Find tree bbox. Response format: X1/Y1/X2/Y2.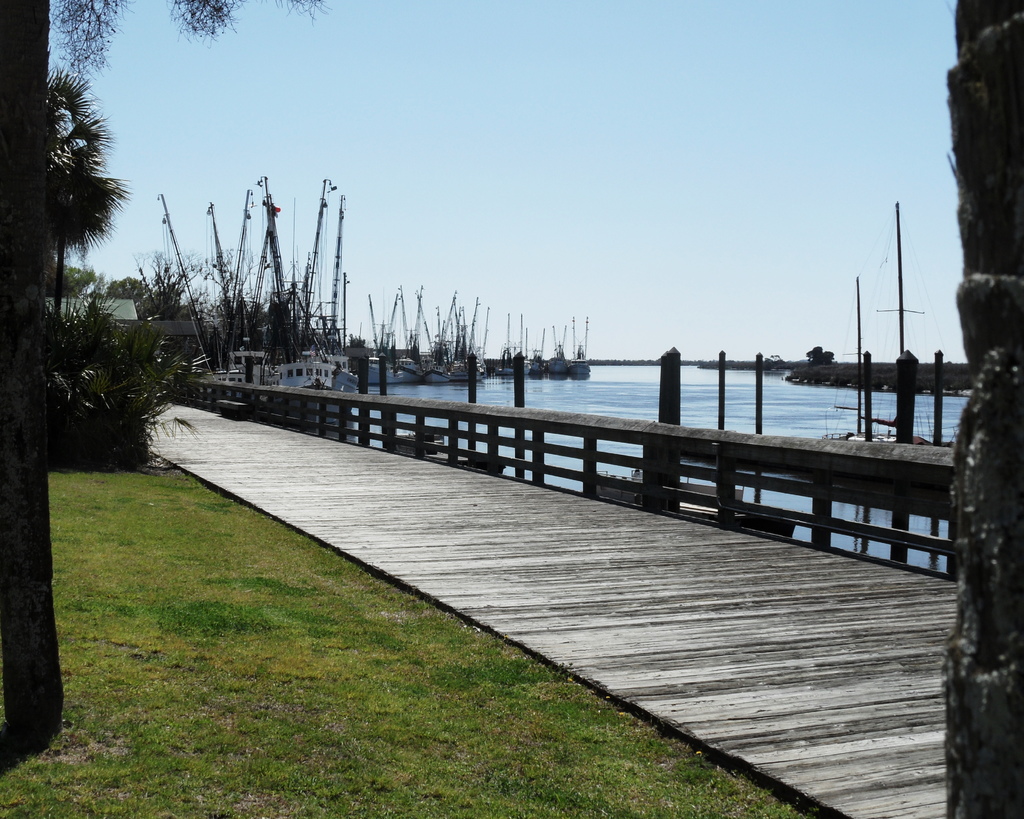
941/0/1023/818.
